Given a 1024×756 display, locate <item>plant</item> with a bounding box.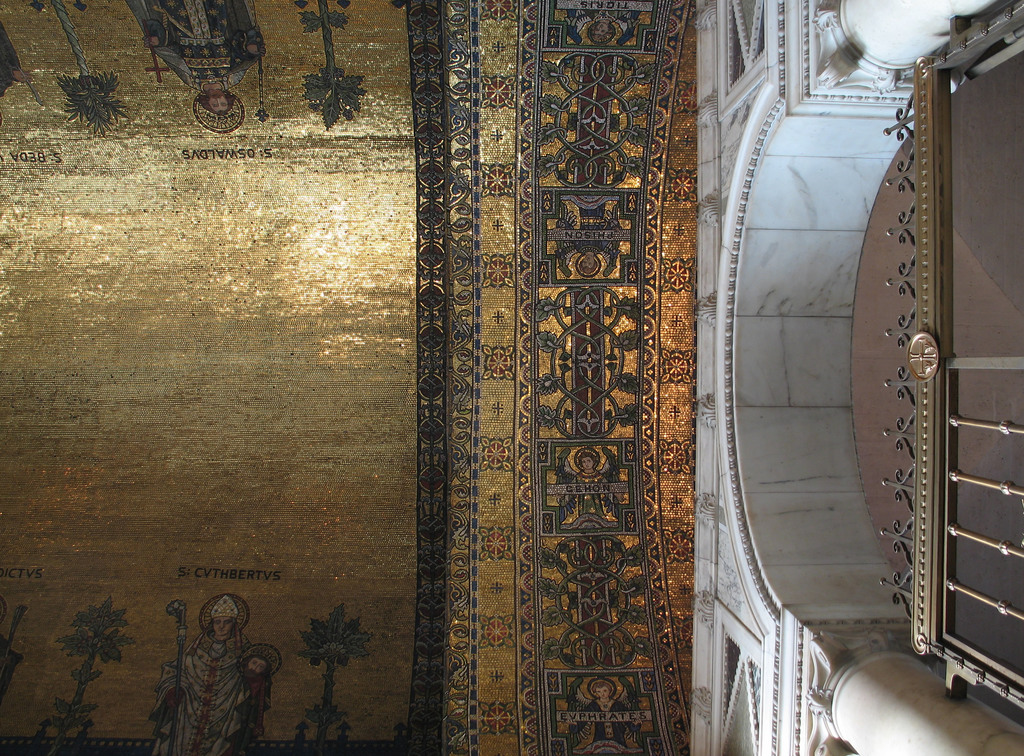
Located: [left=291, top=600, right=372, bottom=753].
